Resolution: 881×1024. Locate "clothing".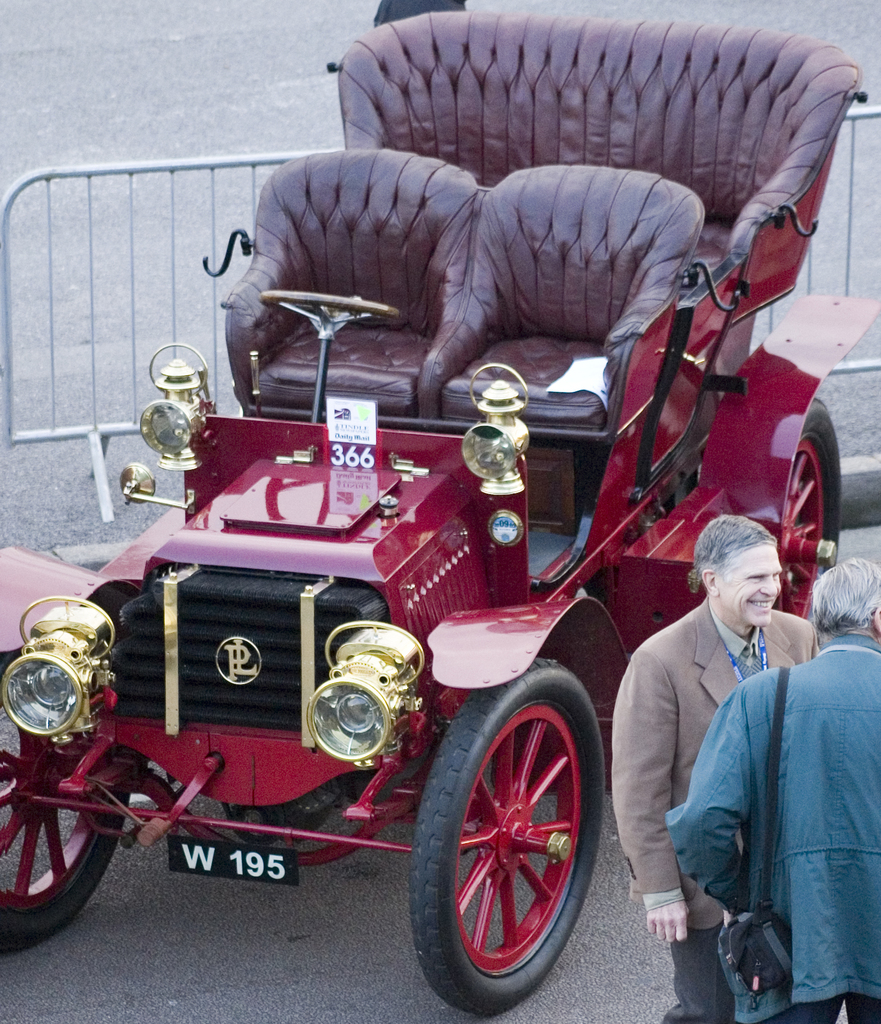
668 630 880 1023.
